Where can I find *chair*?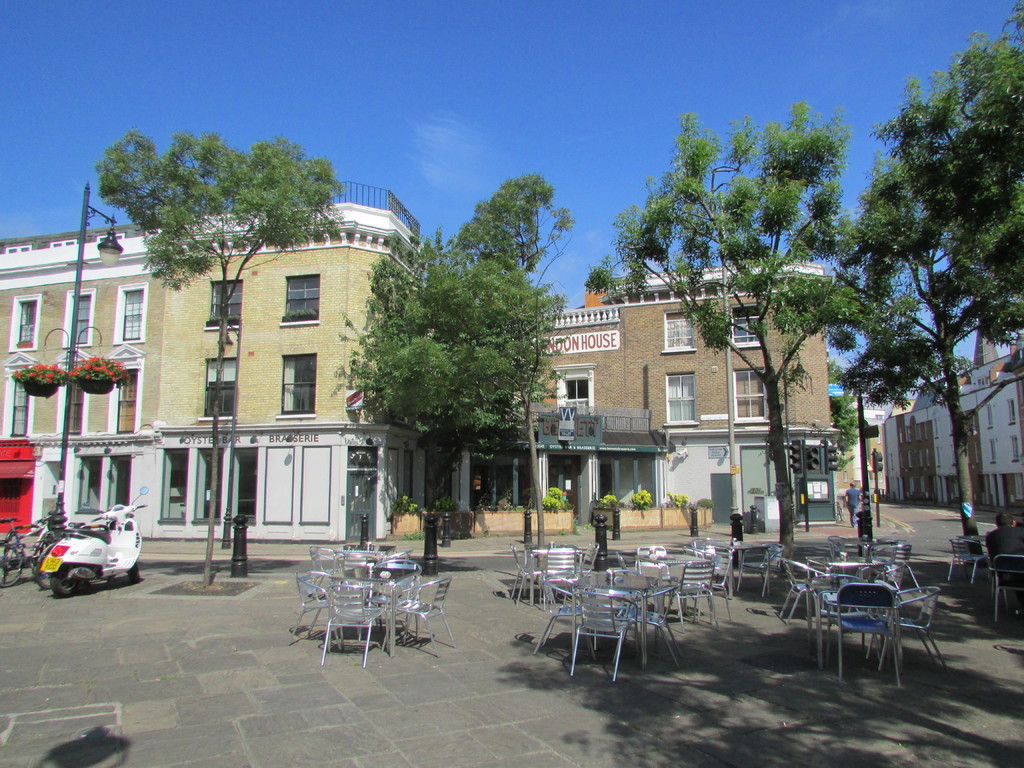
You can find it at 862:562:909:605.
